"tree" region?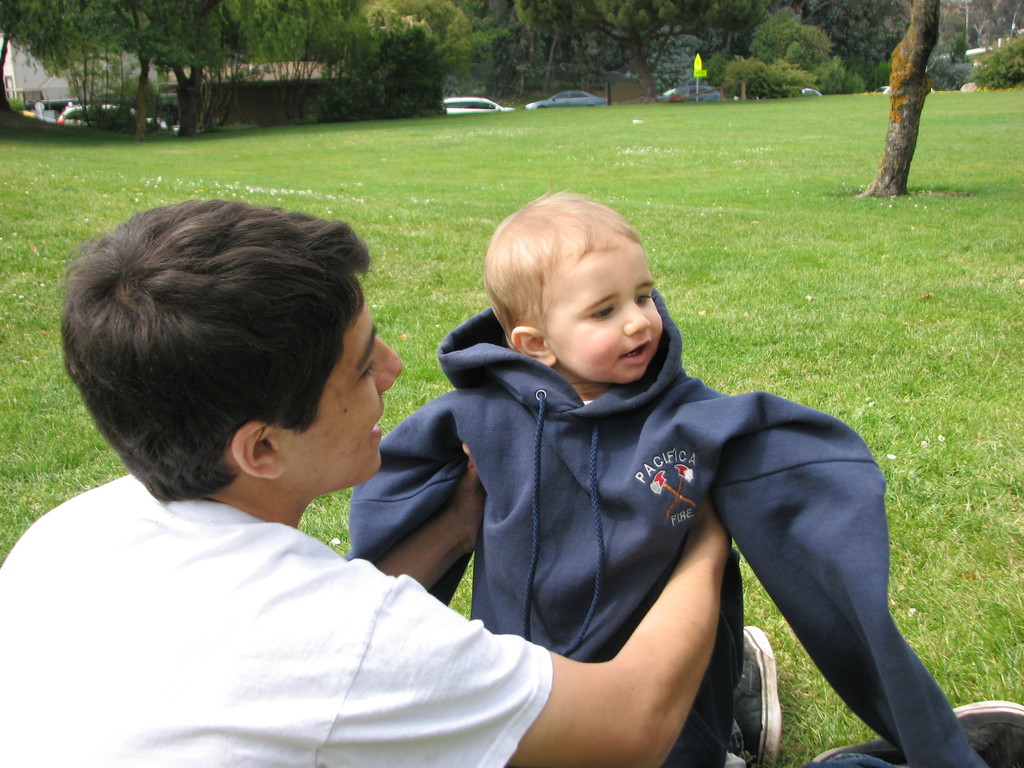
x1=484, y1=0, x2=555, y2=97
